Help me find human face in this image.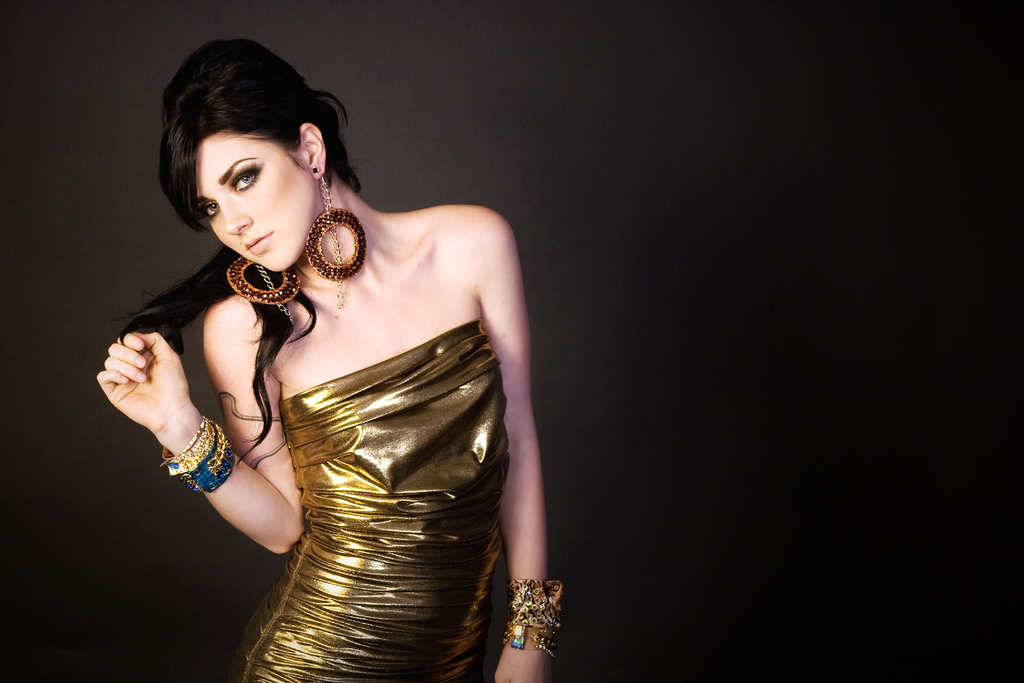
Found it: 197,133,319,270.
